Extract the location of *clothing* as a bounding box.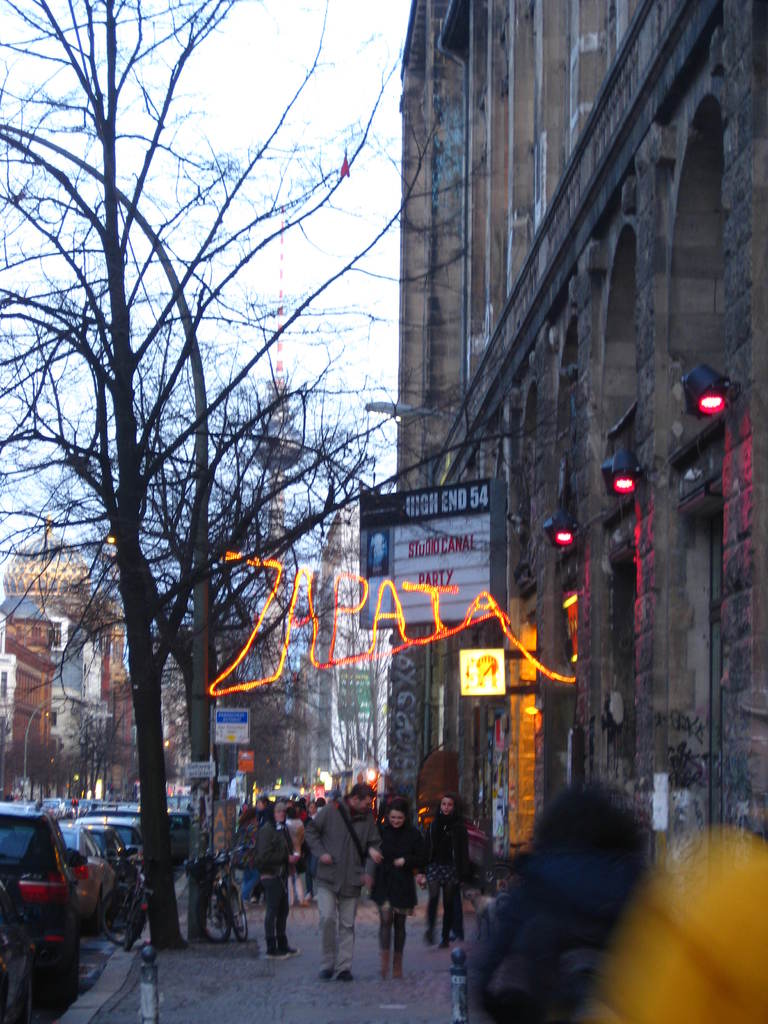
box=[257, 829, 292, 948].
